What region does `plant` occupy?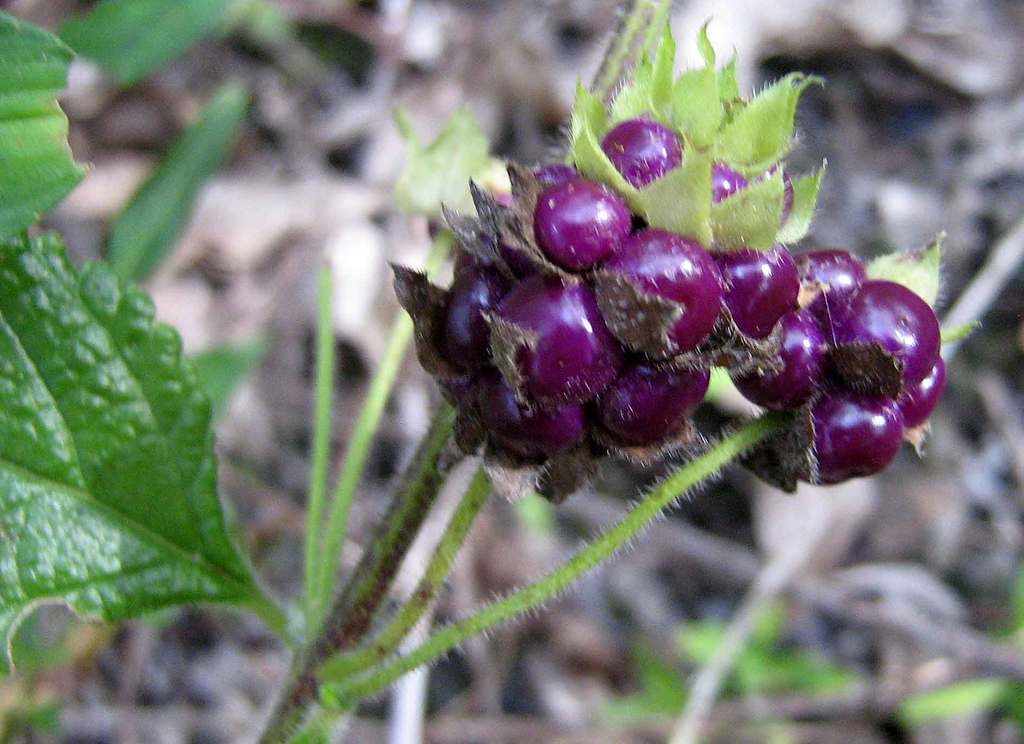
rect(397, 120, 932, 546).
